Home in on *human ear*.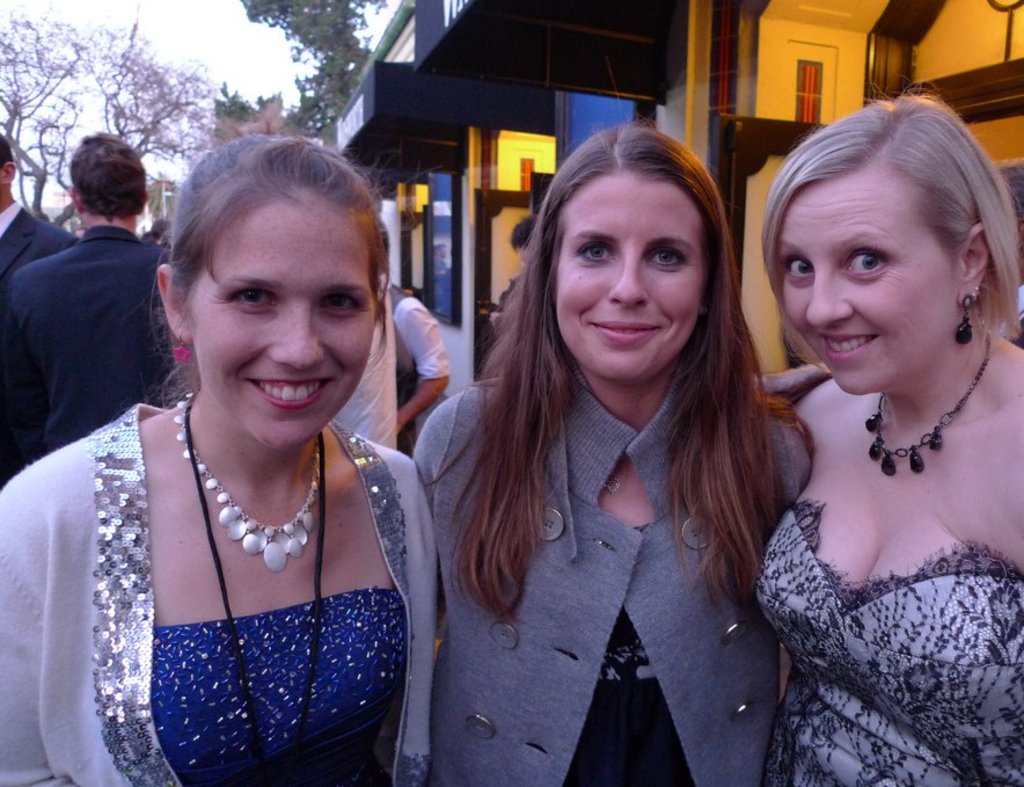
Homed in at (156,265,190,345).
